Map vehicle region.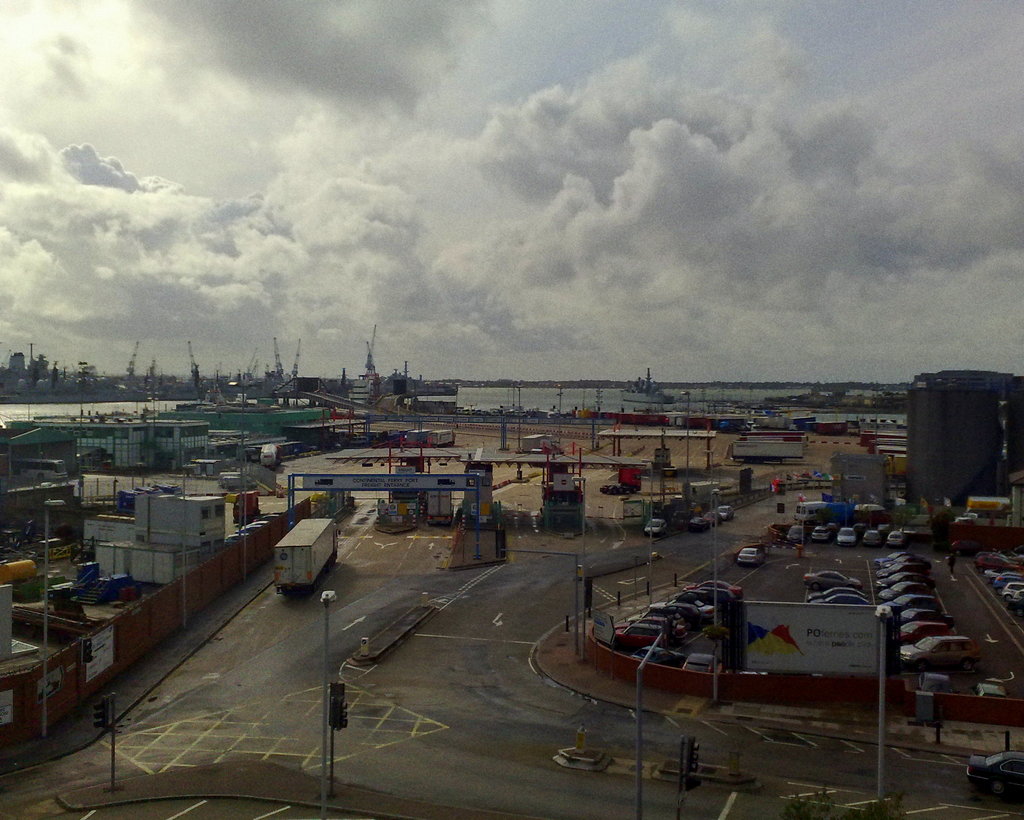
Mapped to box=[270, 520, 339, 602].
